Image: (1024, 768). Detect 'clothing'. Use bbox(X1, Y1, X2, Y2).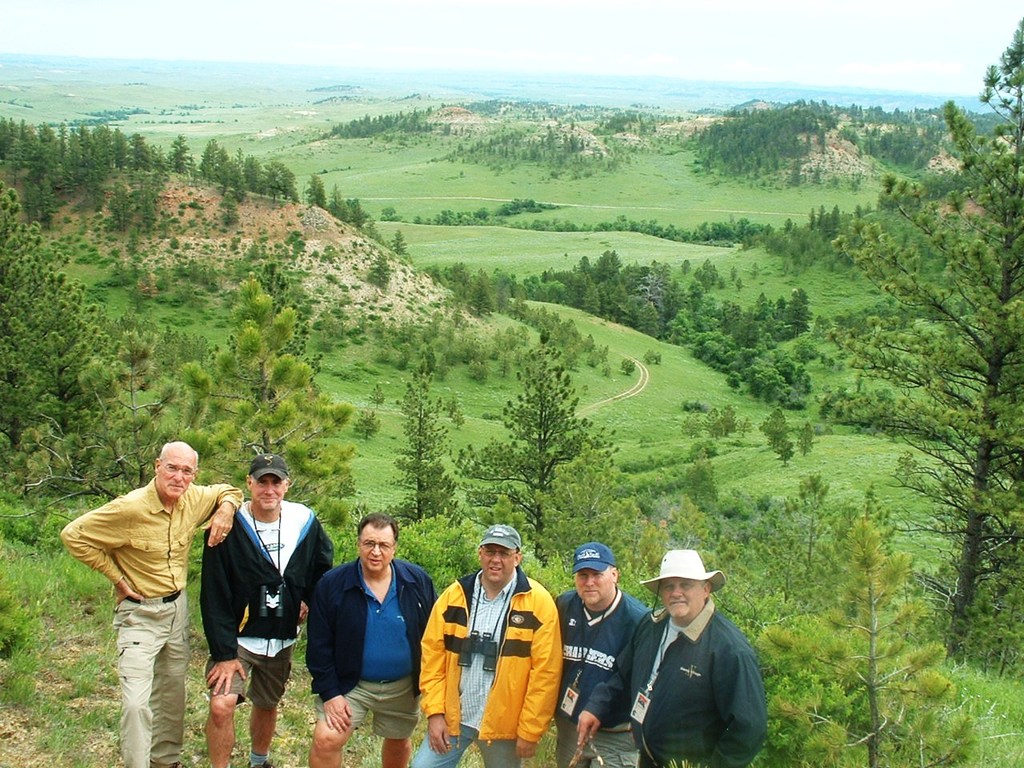
bbox(583, 596, 771, 767).
